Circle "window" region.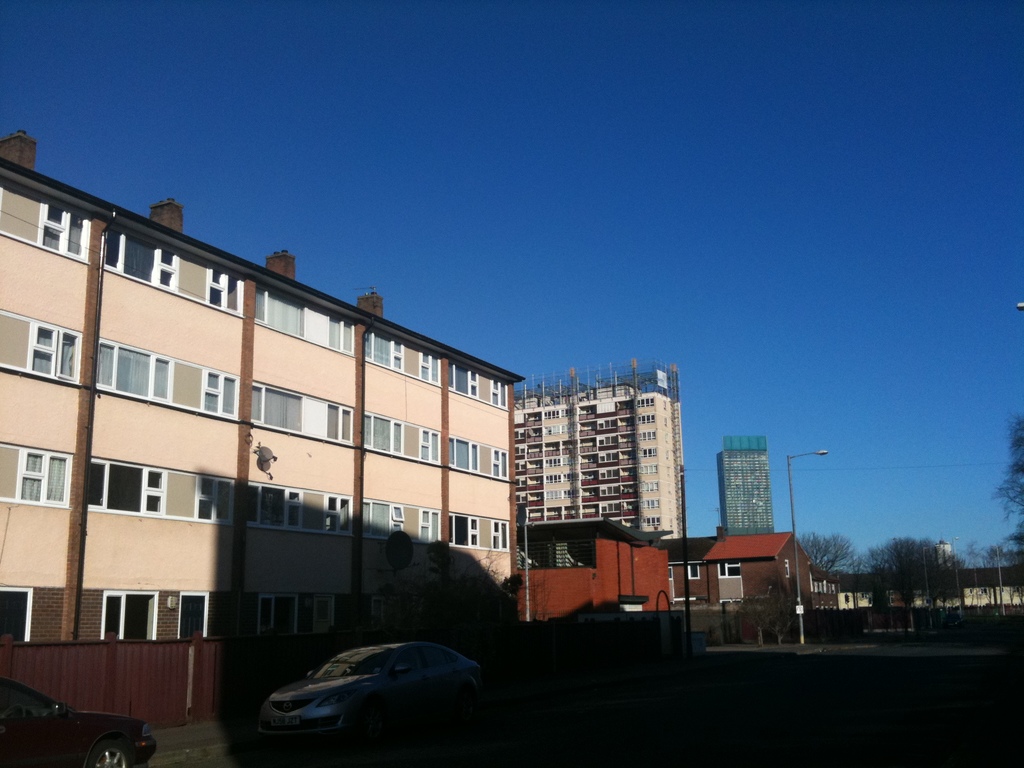
Region: [left=36, top=202, right=87, bottom=259].
